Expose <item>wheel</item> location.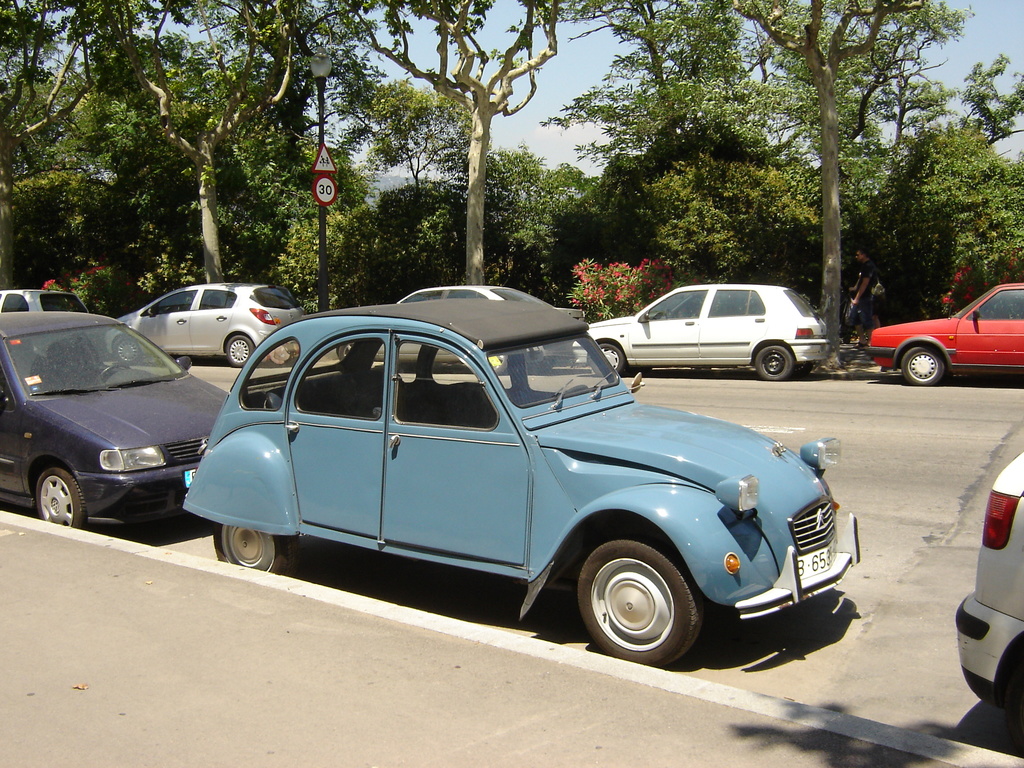
Exposed at (229, 338, 255, 365).
